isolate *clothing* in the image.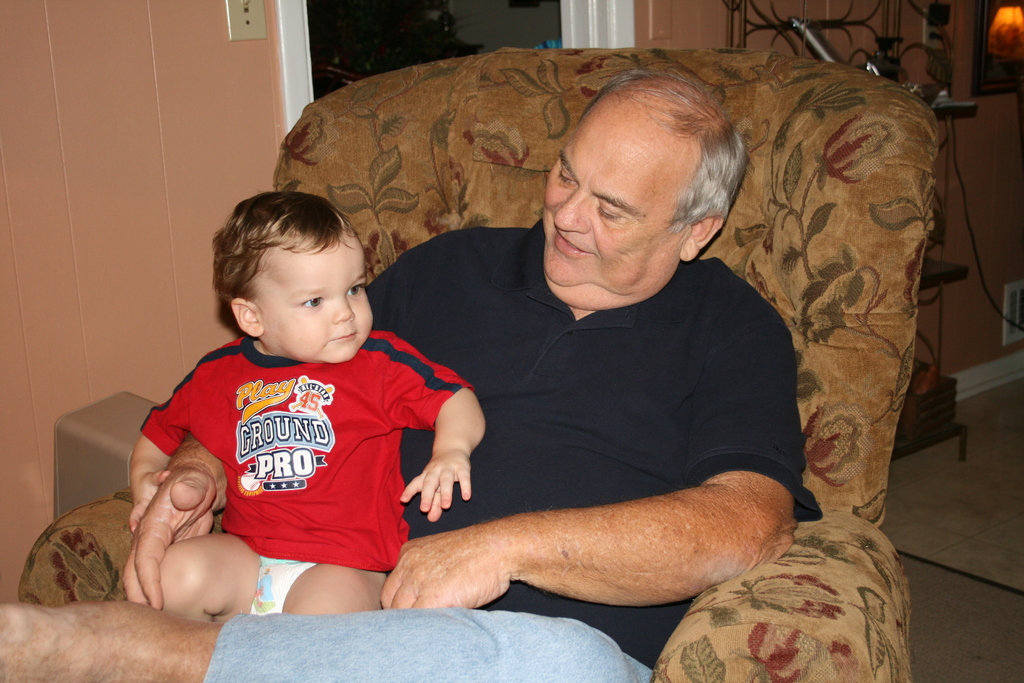
Isolated region: box(200, 219, 822, 682).
